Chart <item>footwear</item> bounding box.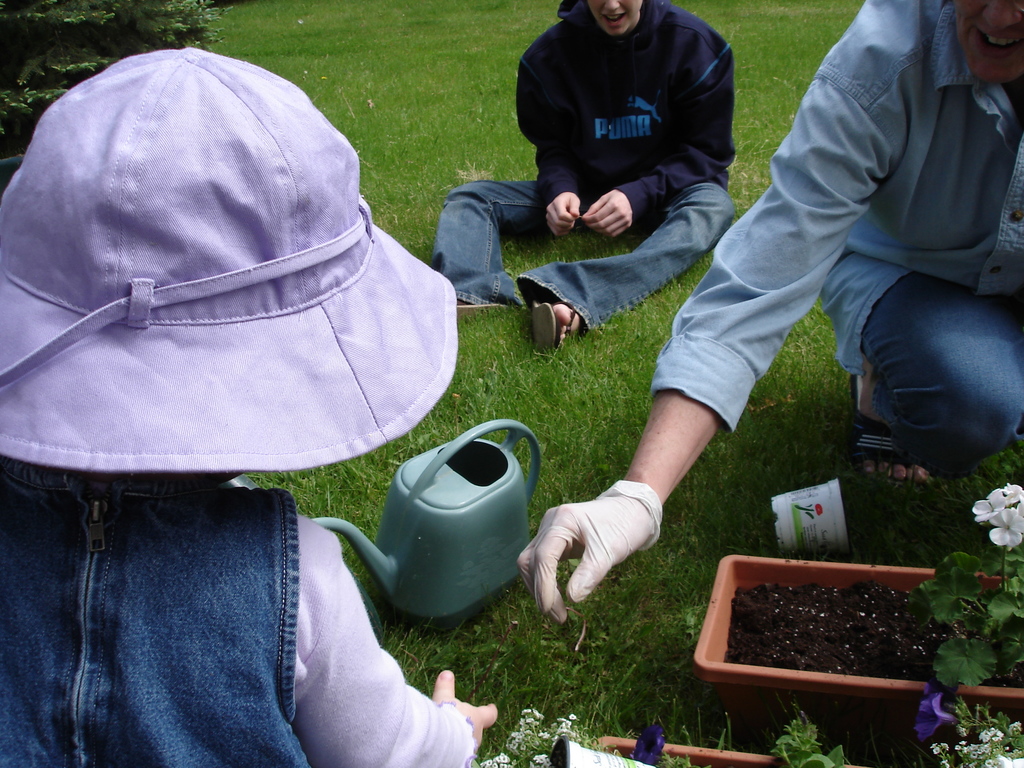
Charted: x1=845, y1=375, x2=932, y2=490.
